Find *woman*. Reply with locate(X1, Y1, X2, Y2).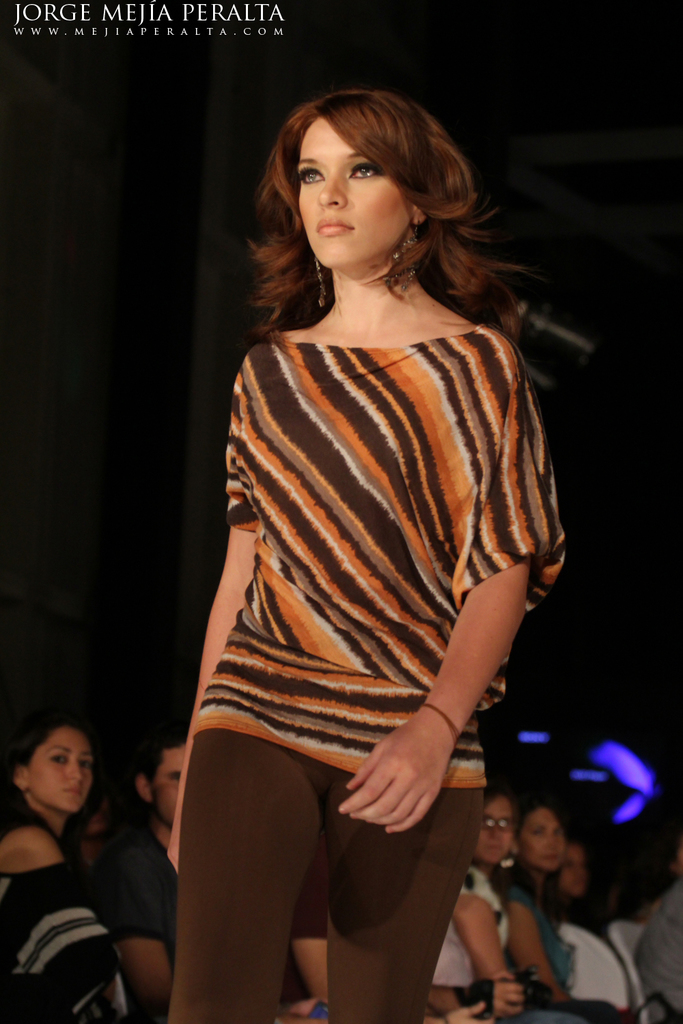
locate(166, 88, 566, 1023).
